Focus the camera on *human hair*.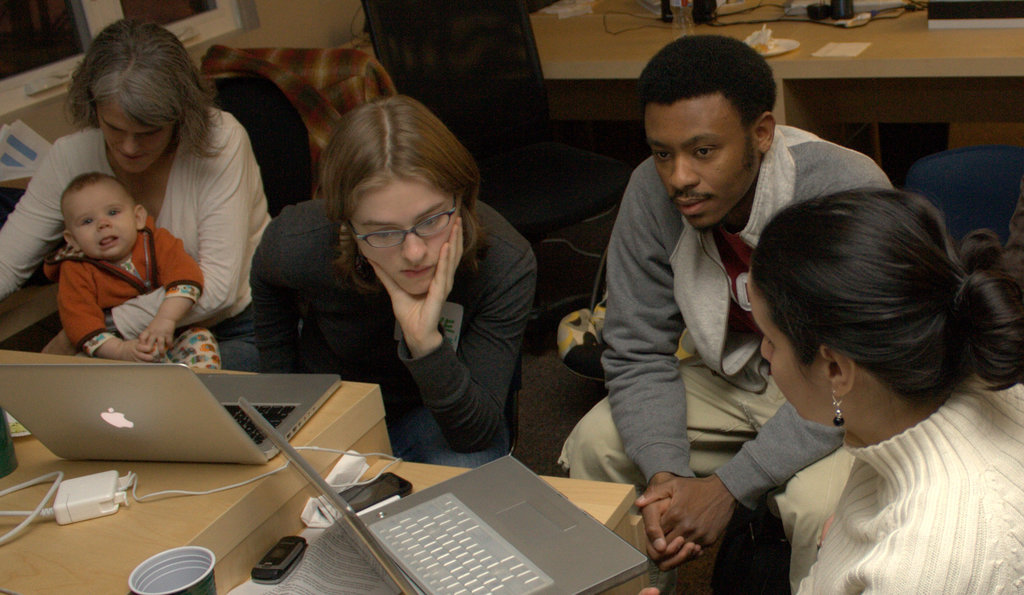
Focus region: (left=634, top=32, right=783, bottom=152).
